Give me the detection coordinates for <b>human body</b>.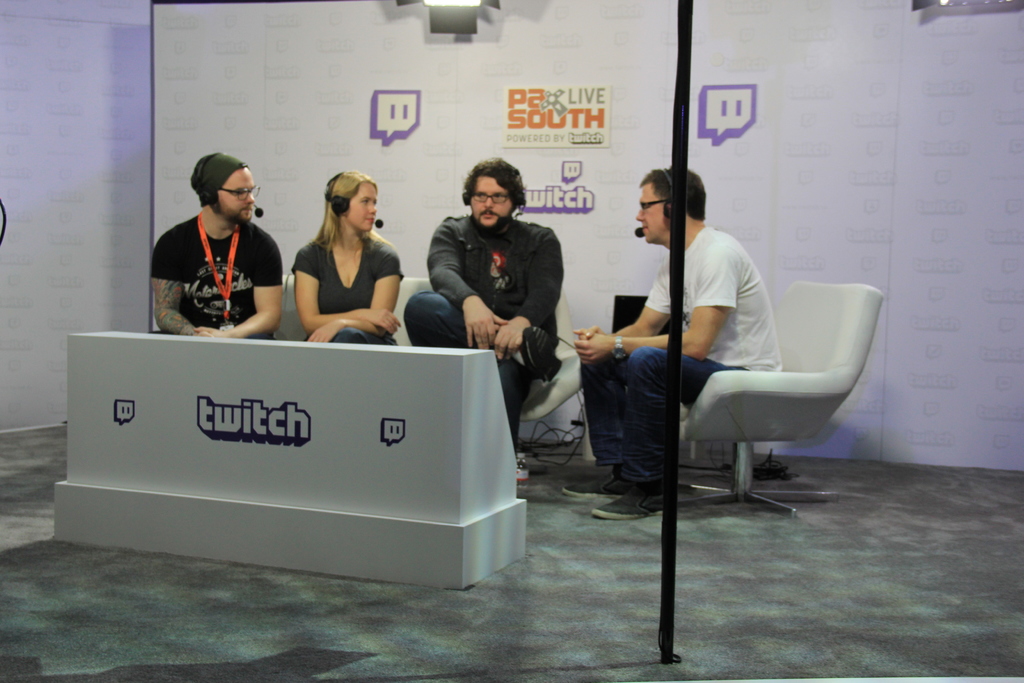
bbox(149, 150, 288, 339).
